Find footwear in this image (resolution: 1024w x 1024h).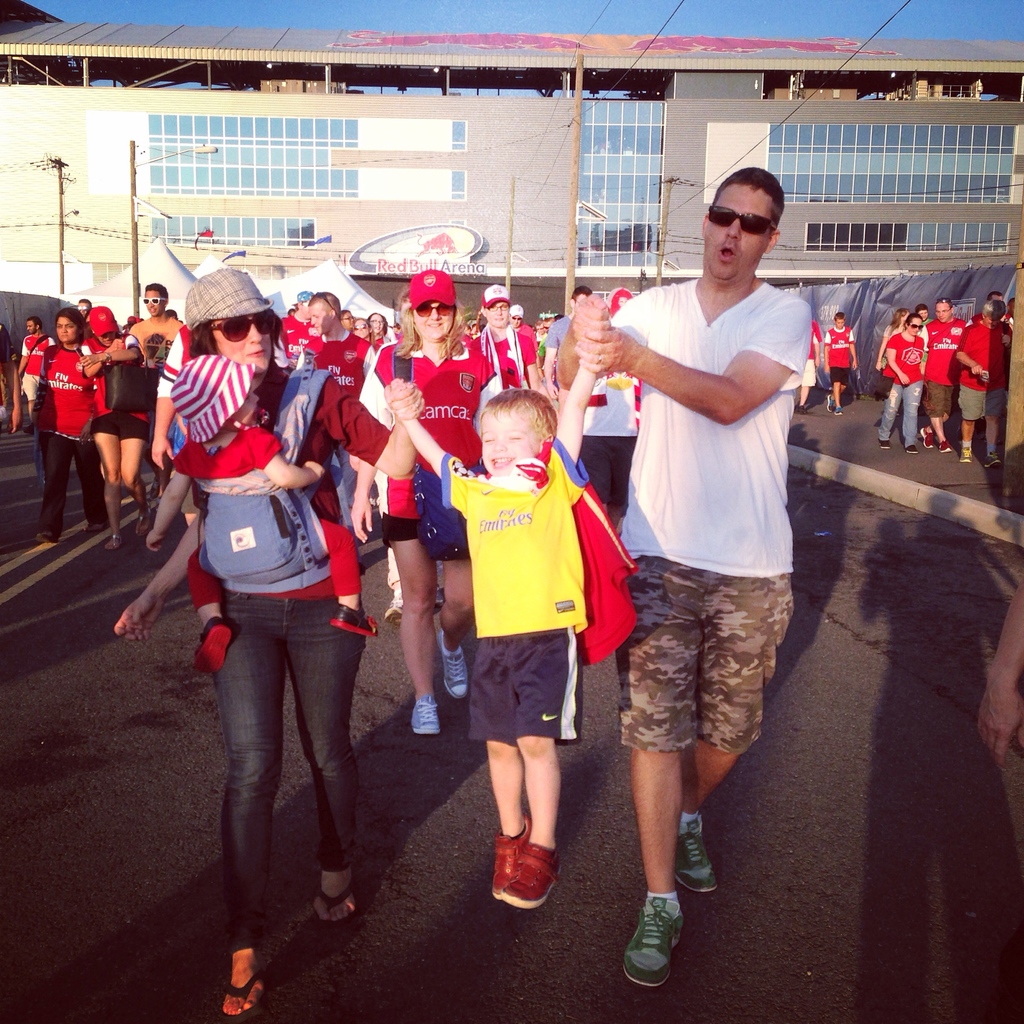
bbox=(939, 442, 953, 452).
